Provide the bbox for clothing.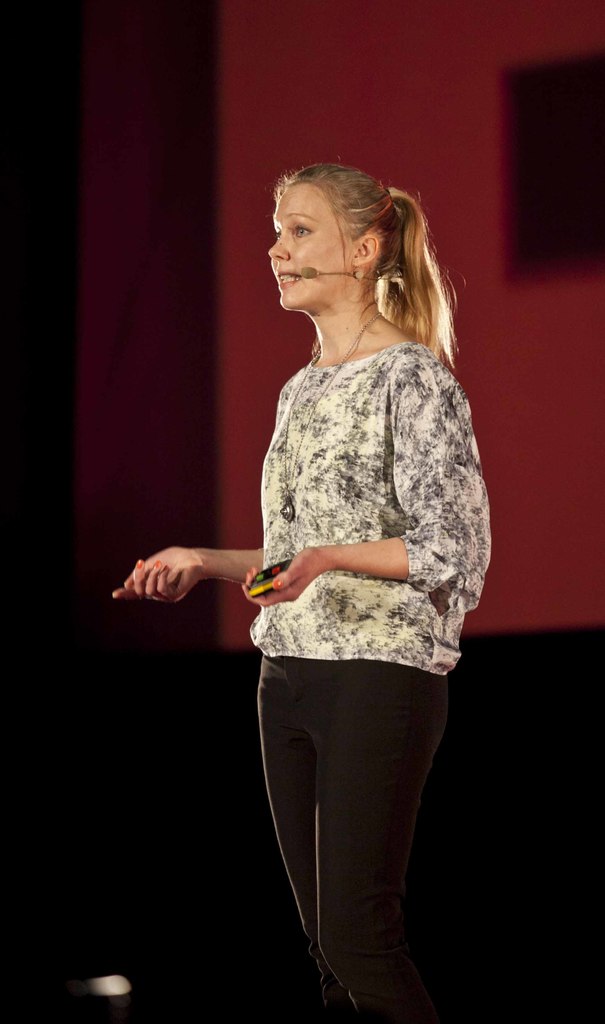
<region>253, 653, 443, 1020</region>.
